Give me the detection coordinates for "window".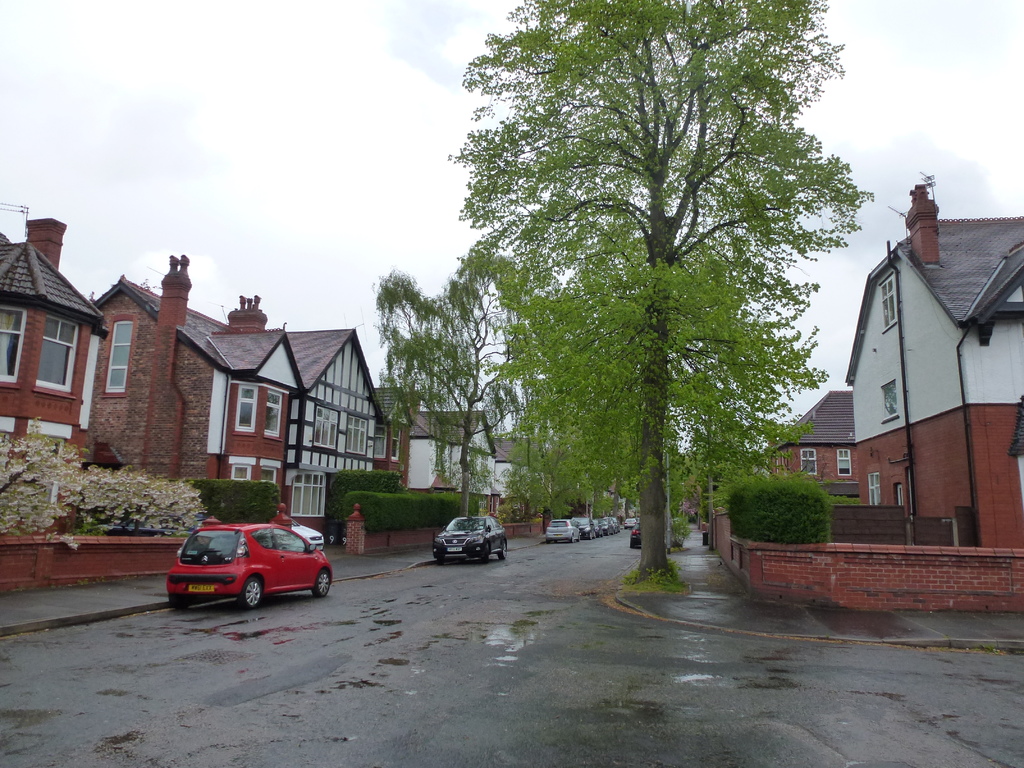
{"left": 799, "top": 444, "right": 815, "bottom": 475}.
